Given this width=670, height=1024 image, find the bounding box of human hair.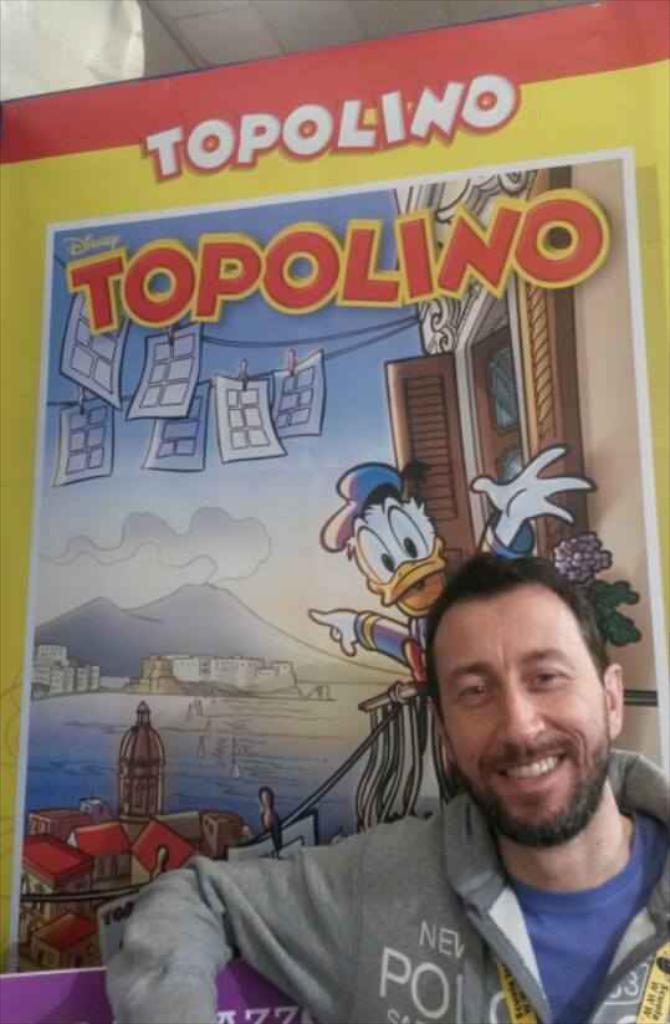
bbox(429, 553, 630, 823).
